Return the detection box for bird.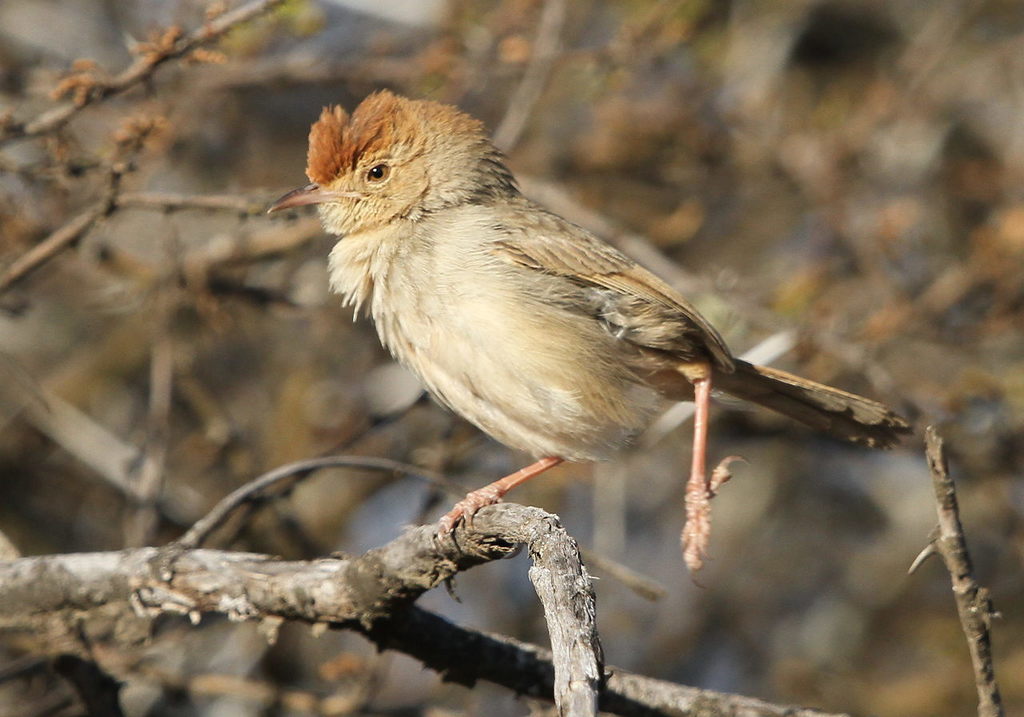
(left=273, top=101, right=886, bottom=542).
